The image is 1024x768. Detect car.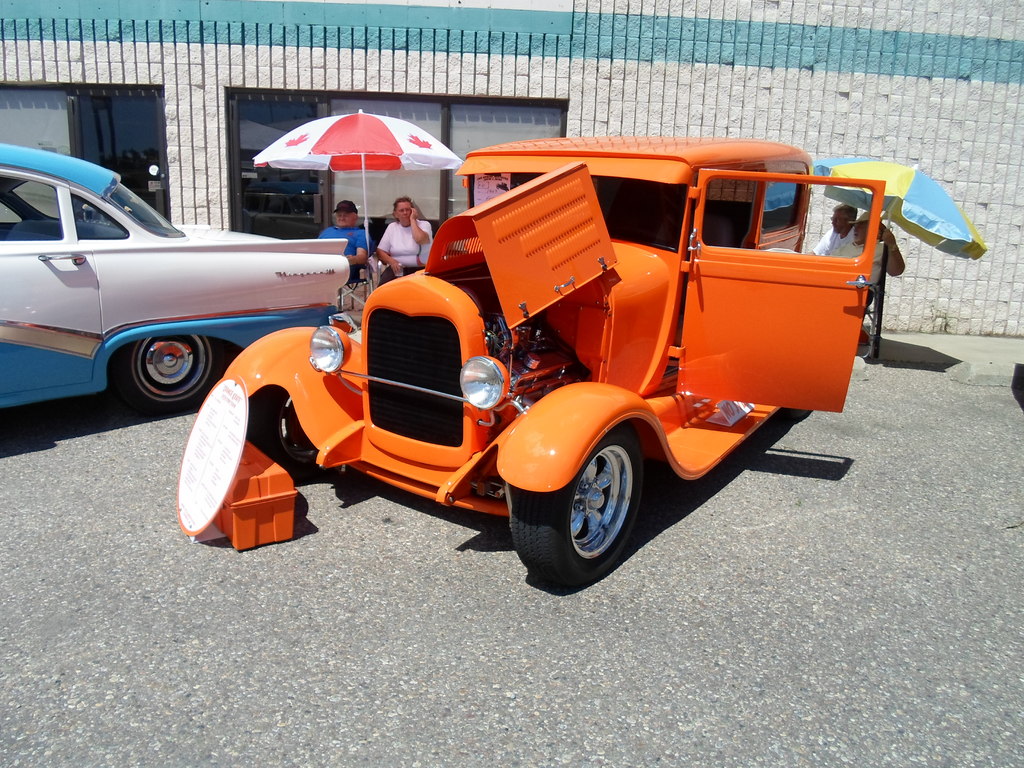
Detection: <region>0, 140, 351, 421</region>.
